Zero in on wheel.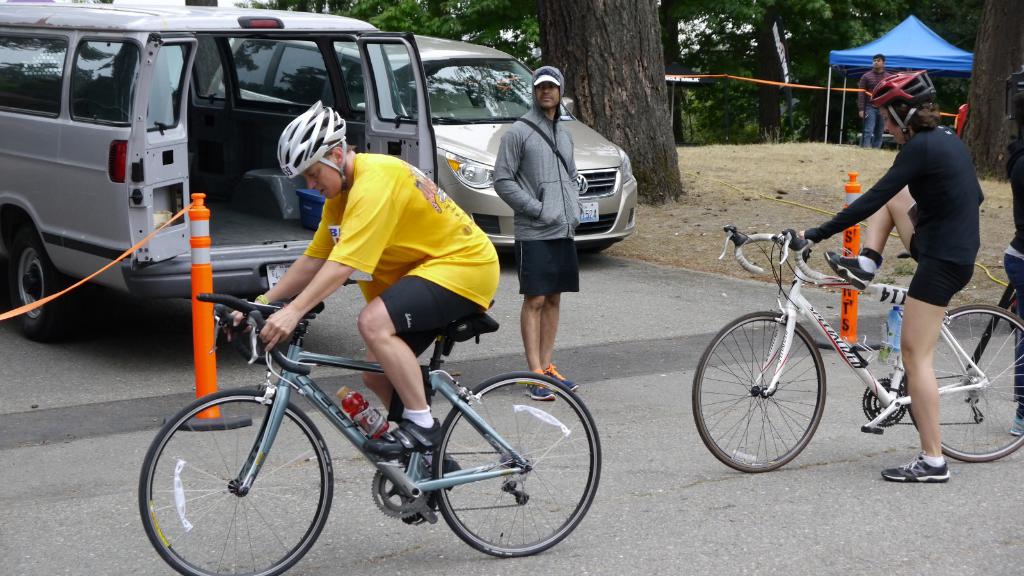
Zeroed in: pyautogui.locateOnScreen(14, 227, 68, 340).
